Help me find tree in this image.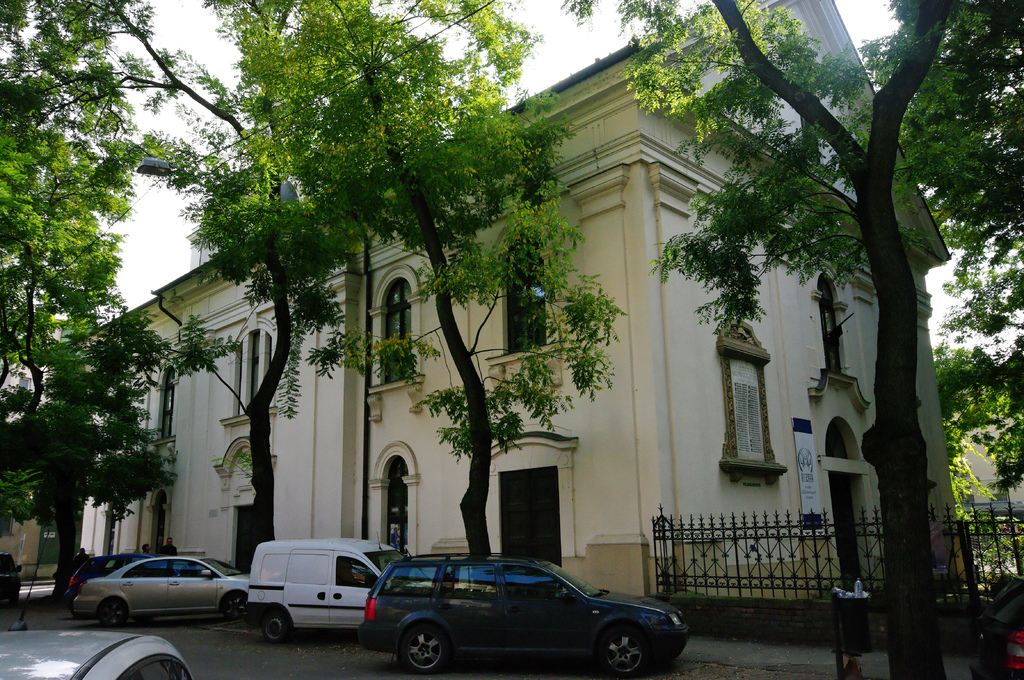
Found it: region(0, 0, 161, 613).
